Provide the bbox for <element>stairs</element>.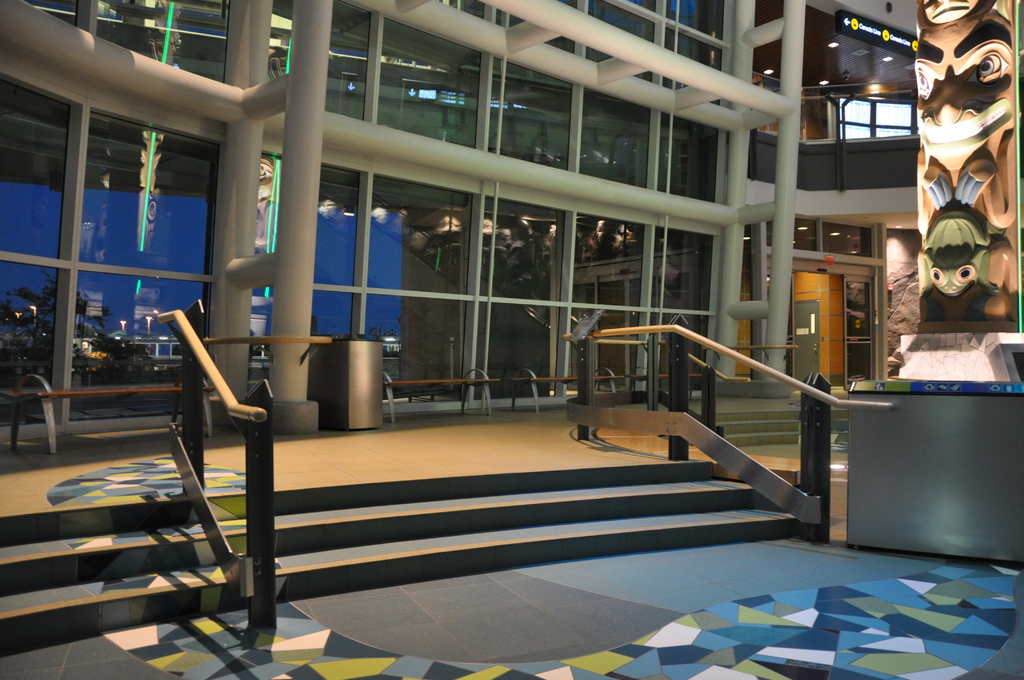
x1=0 y1=466 x2=805 y2=652.
